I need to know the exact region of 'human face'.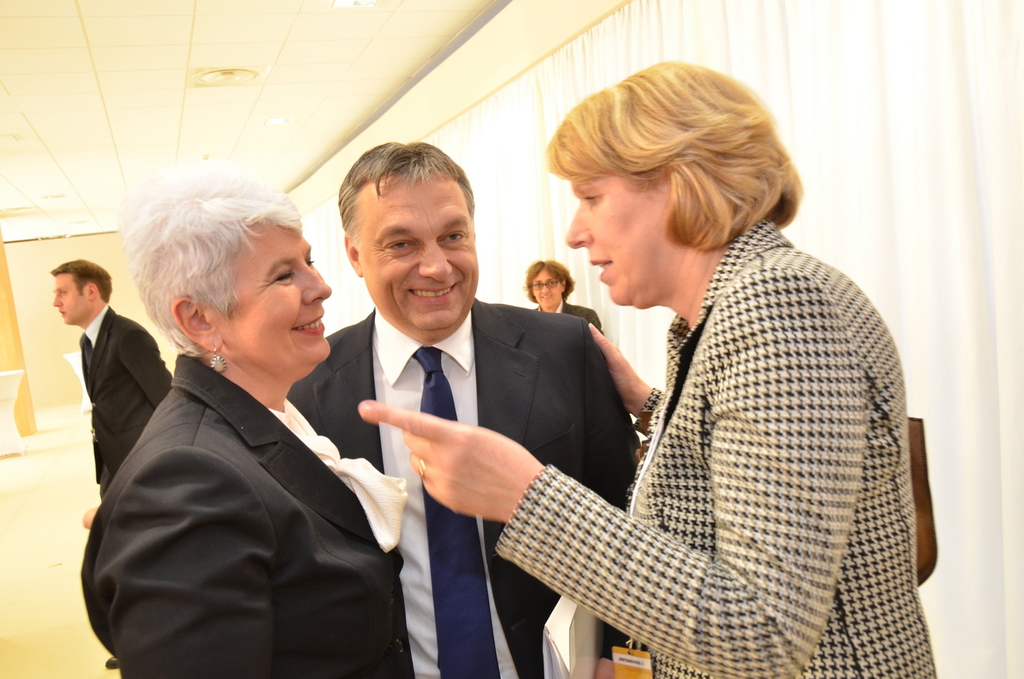
Region: region(557, 157, 666, 300).
